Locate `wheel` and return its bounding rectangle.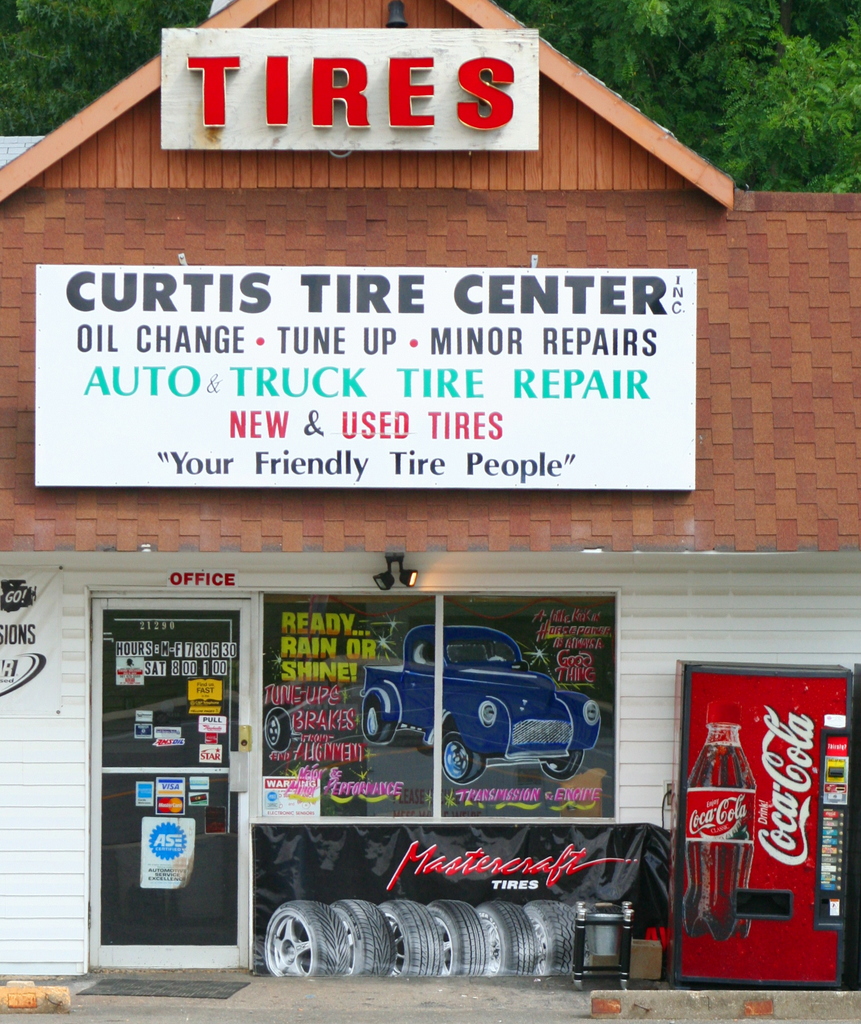
left=475, top=903, right=535, bottom=980.
